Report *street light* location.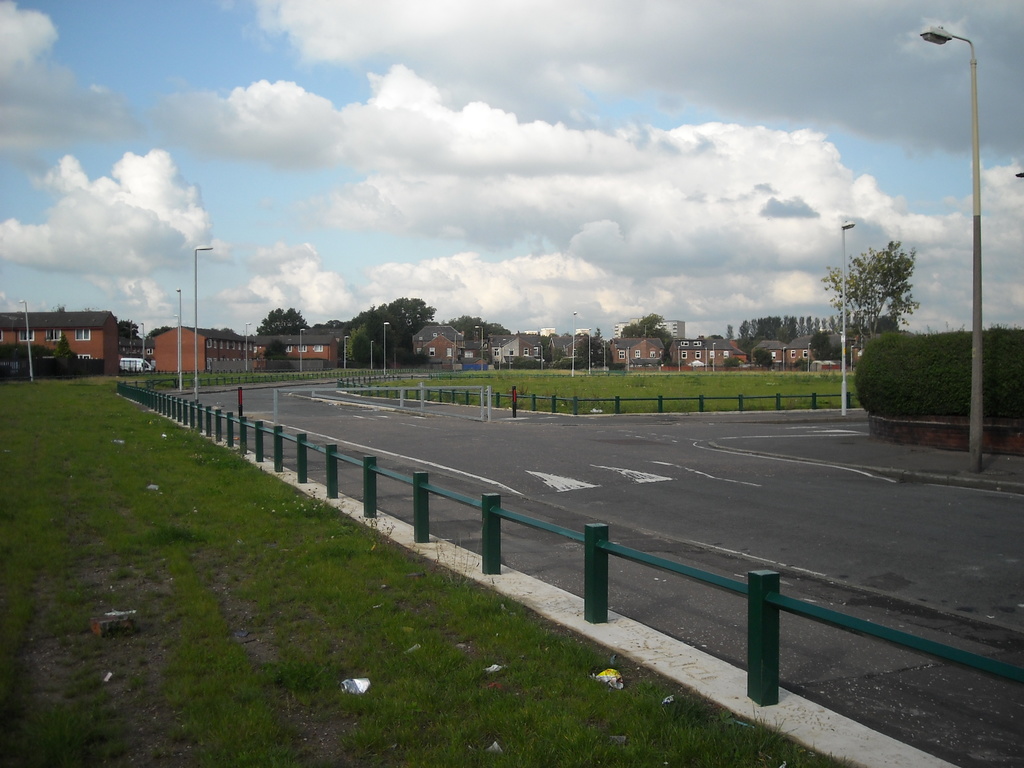
Report: bbox=(383, 322, 391, 375).
